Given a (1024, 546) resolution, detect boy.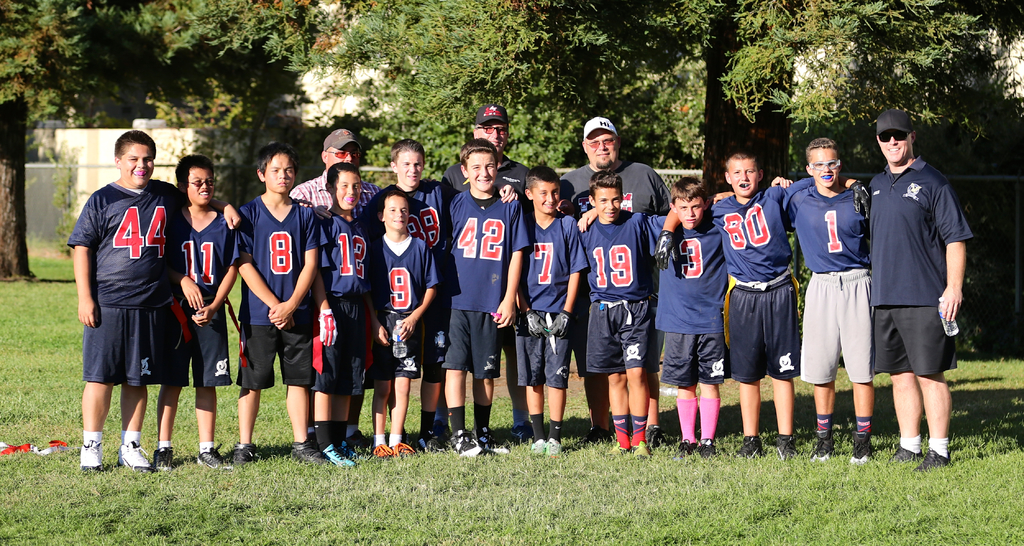
region(390, 138, 442, 253).
